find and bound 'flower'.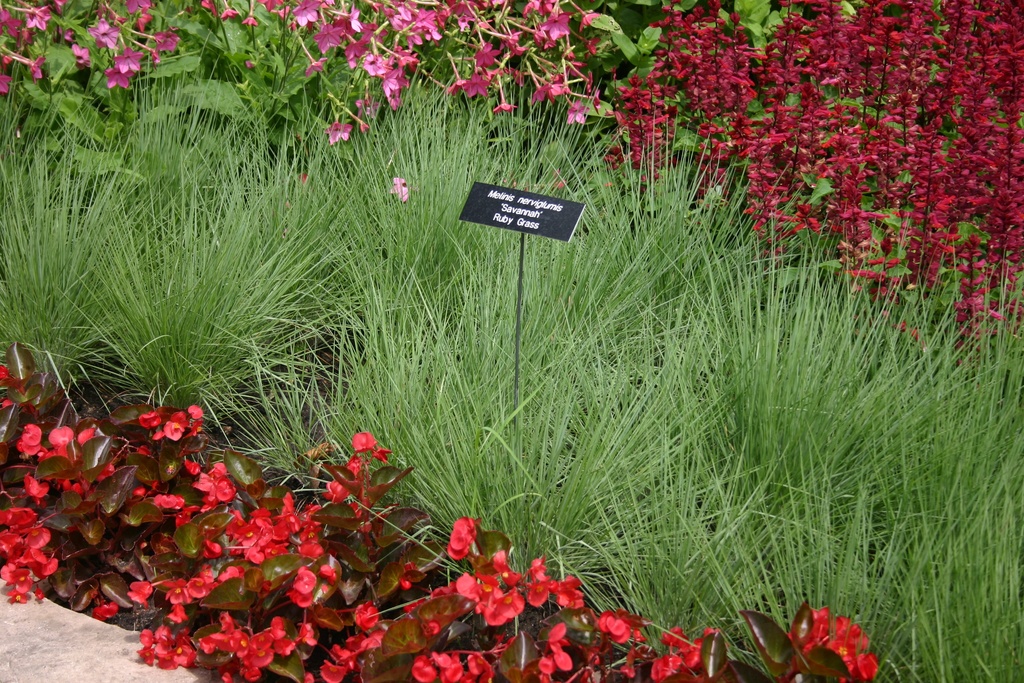
Bound: region(72, 40, 95, 68).
